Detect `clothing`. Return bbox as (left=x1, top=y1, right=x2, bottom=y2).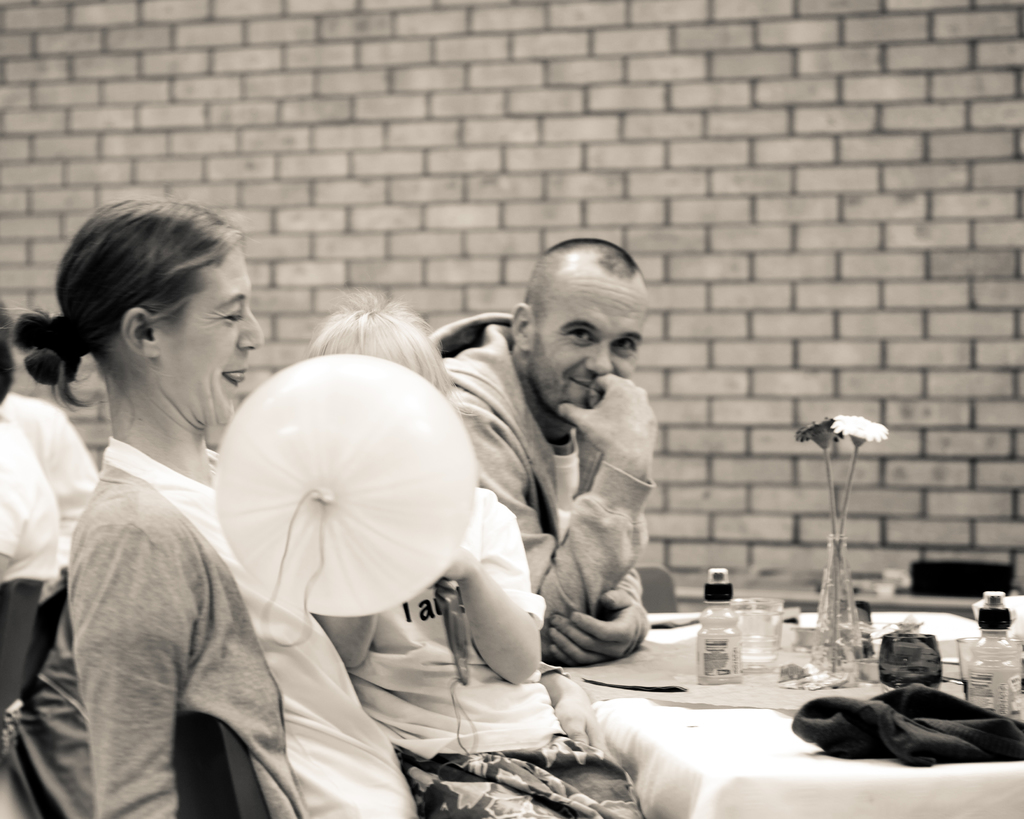
(left=309, top=477, right=648, bottom=818).
